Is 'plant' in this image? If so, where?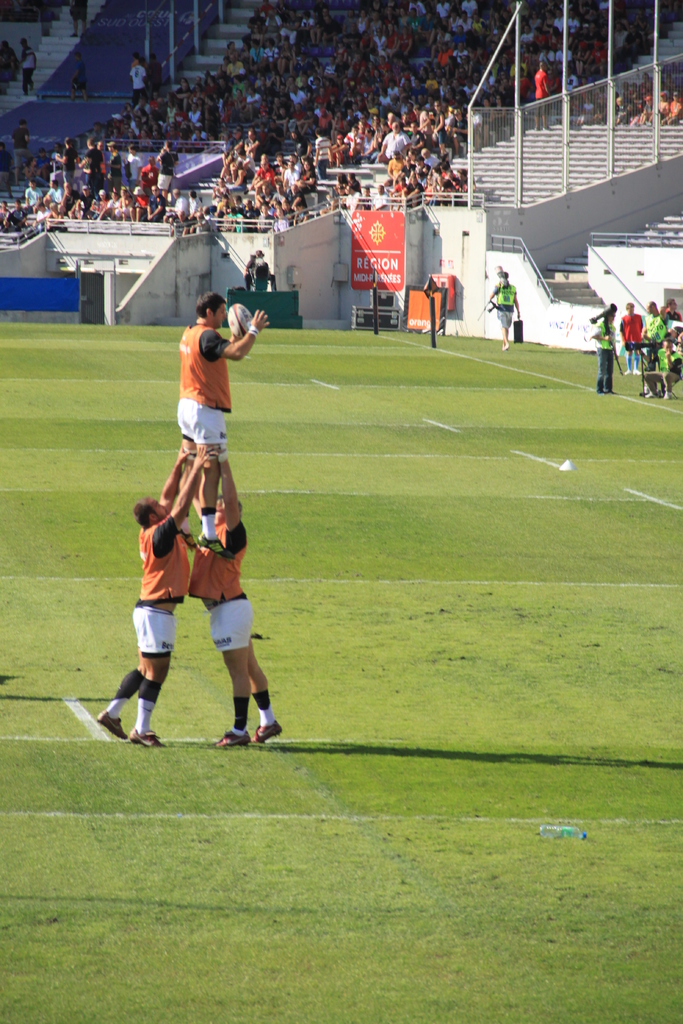
Yes, at select_region(0, 294, 682, 1023).
